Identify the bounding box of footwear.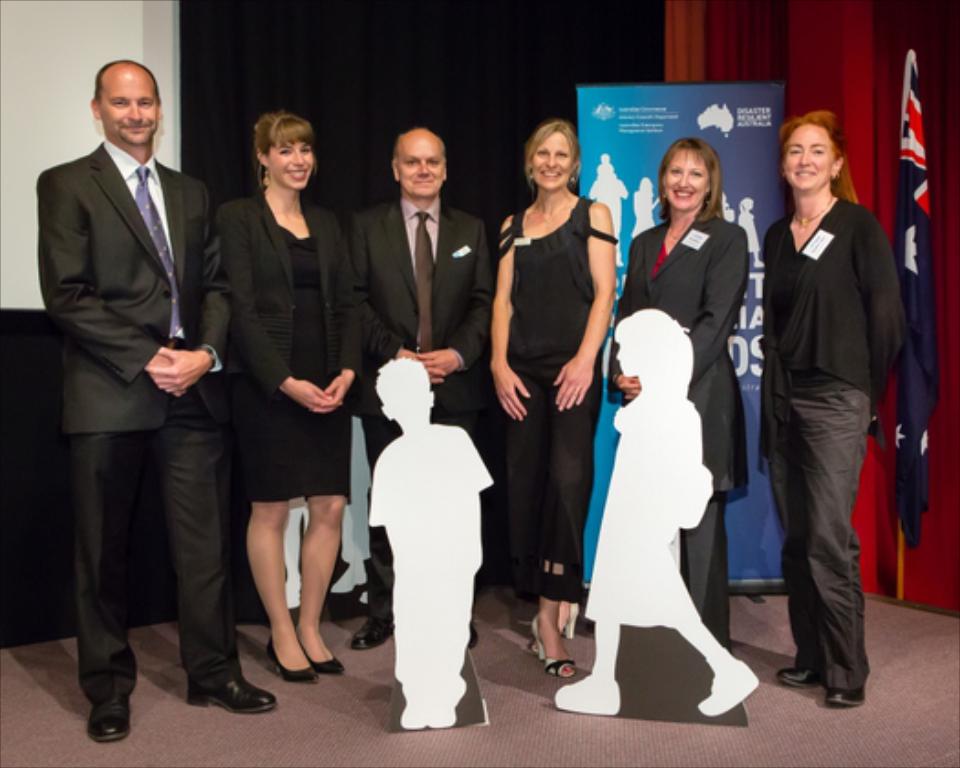
[x1=294, y1=633, x2=347, y2=678].
